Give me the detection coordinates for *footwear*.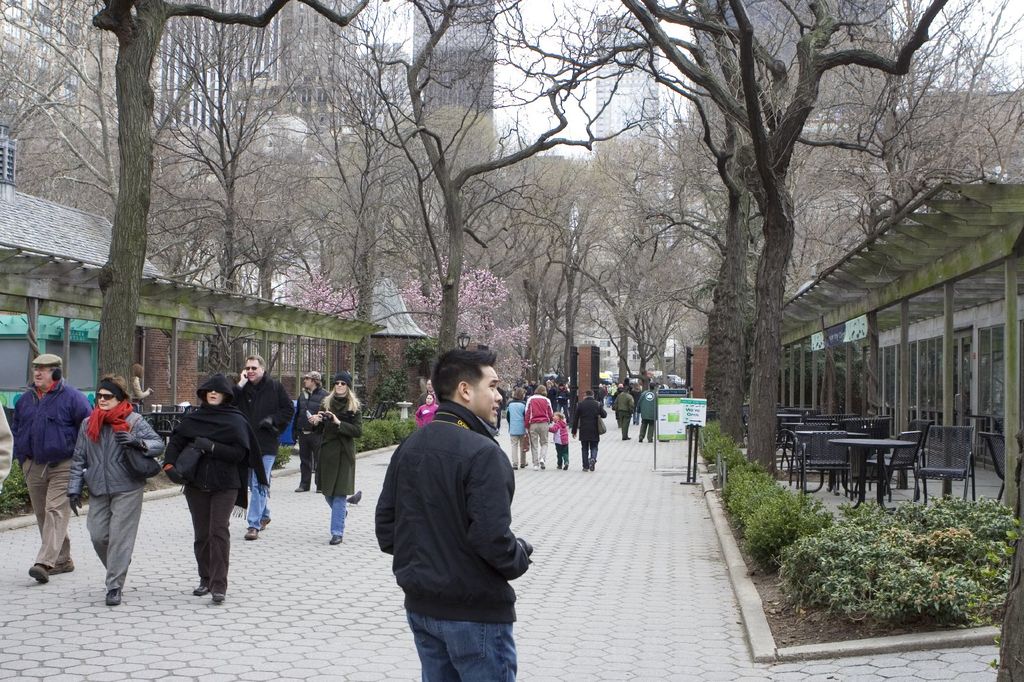
Rect(243, 526, 258, 540).
